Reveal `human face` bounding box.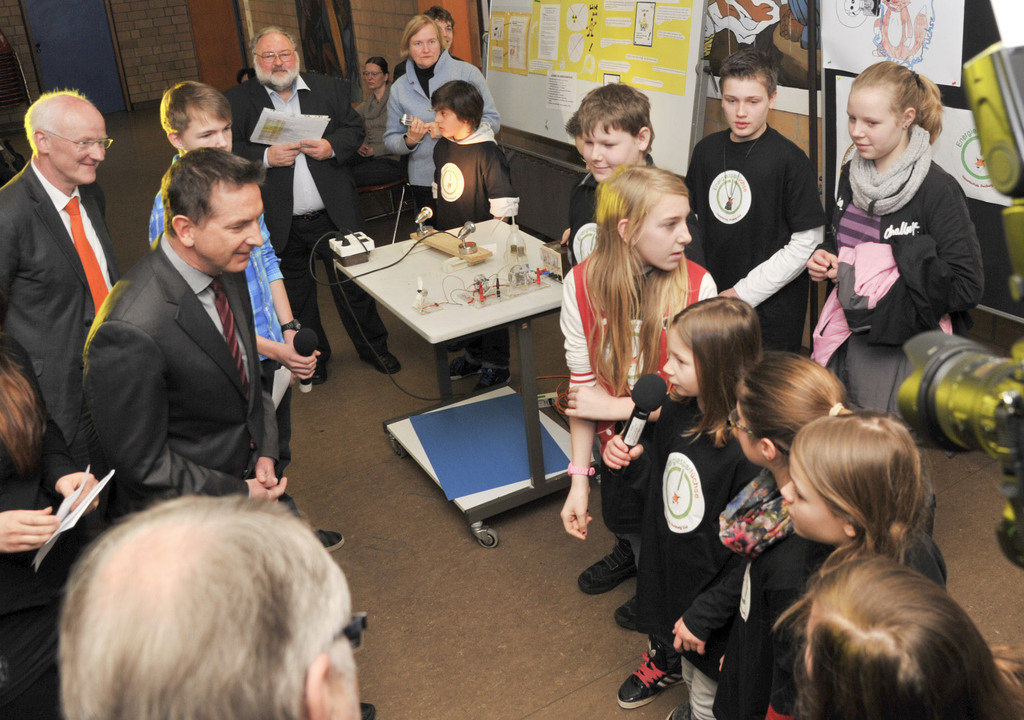
Revealed: (left=254, top=35, right=295, bottom=81).
